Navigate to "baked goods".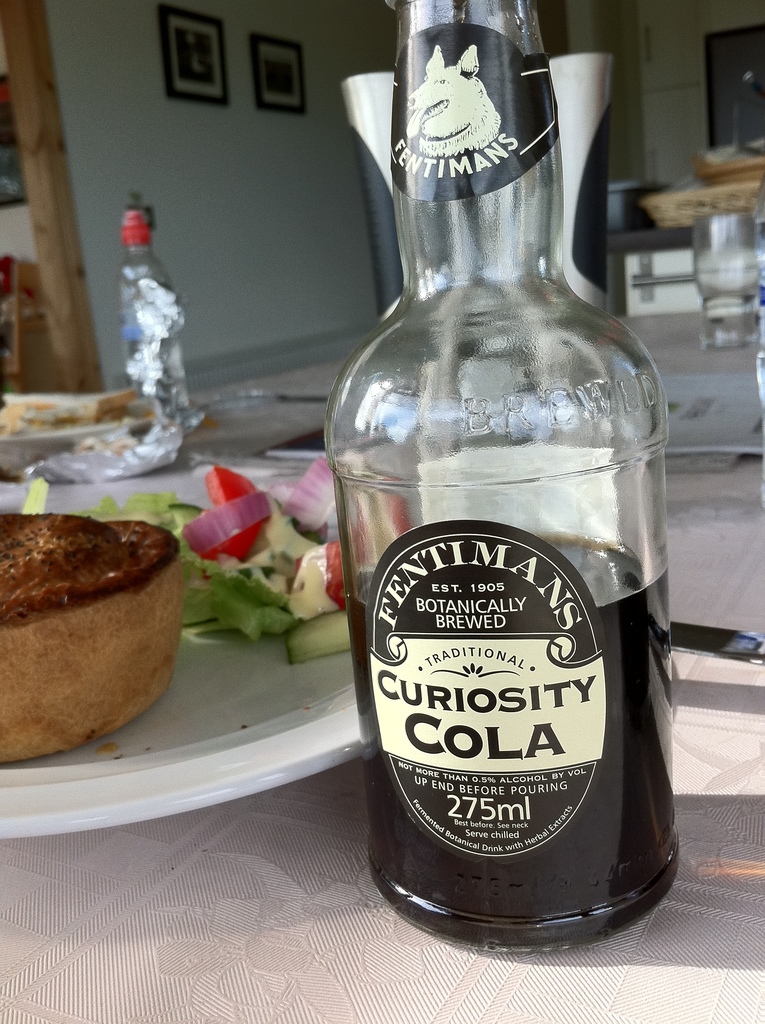
Navigation target: box=[0, 506, 184, 765].
